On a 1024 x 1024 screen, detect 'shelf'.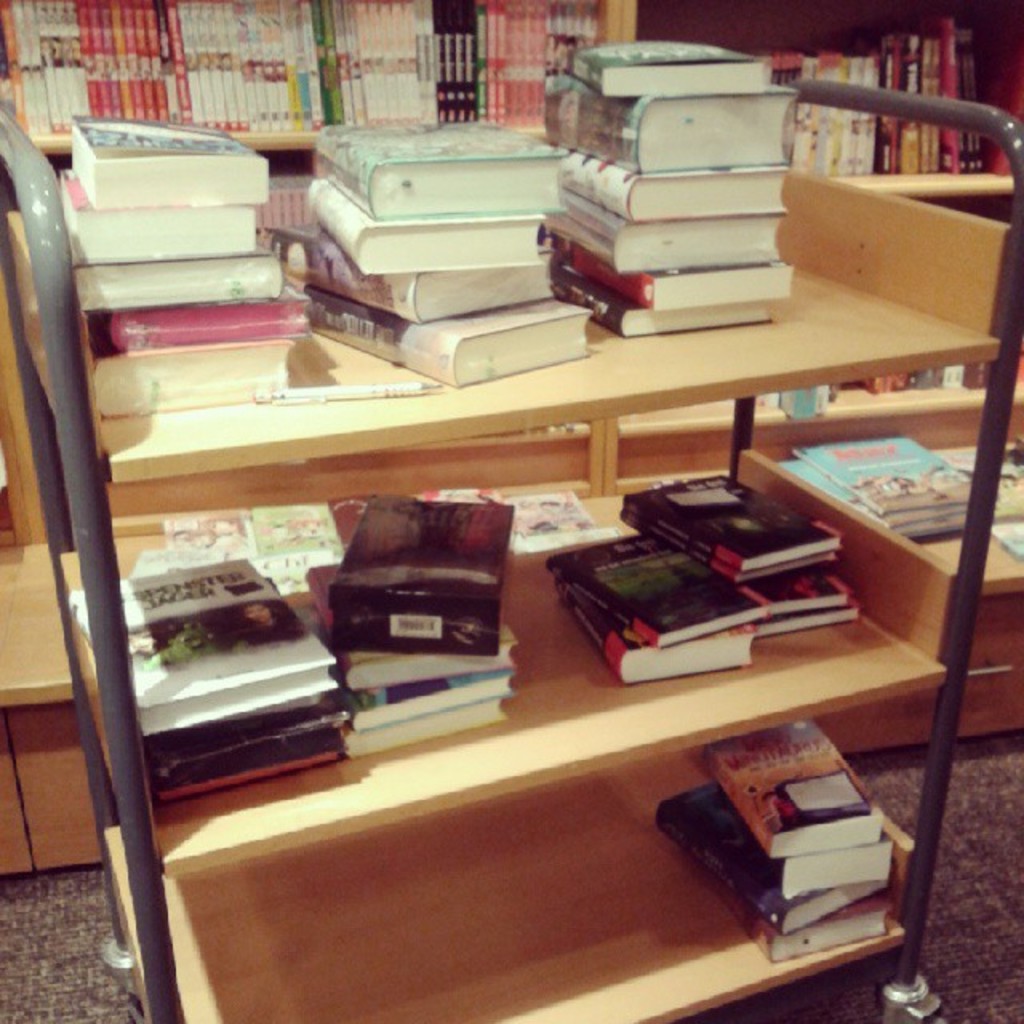
select_region(0, 534, 94, 750).
